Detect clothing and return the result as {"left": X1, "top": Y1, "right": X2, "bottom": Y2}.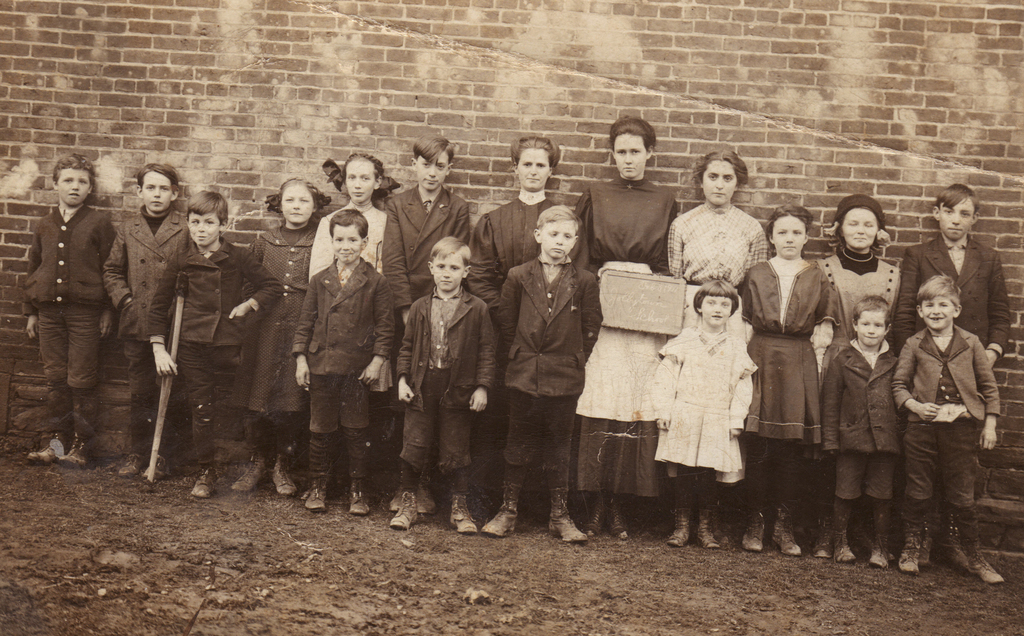
{"left": 252, "top": 234, "right": 304, "bottom": 323}.
